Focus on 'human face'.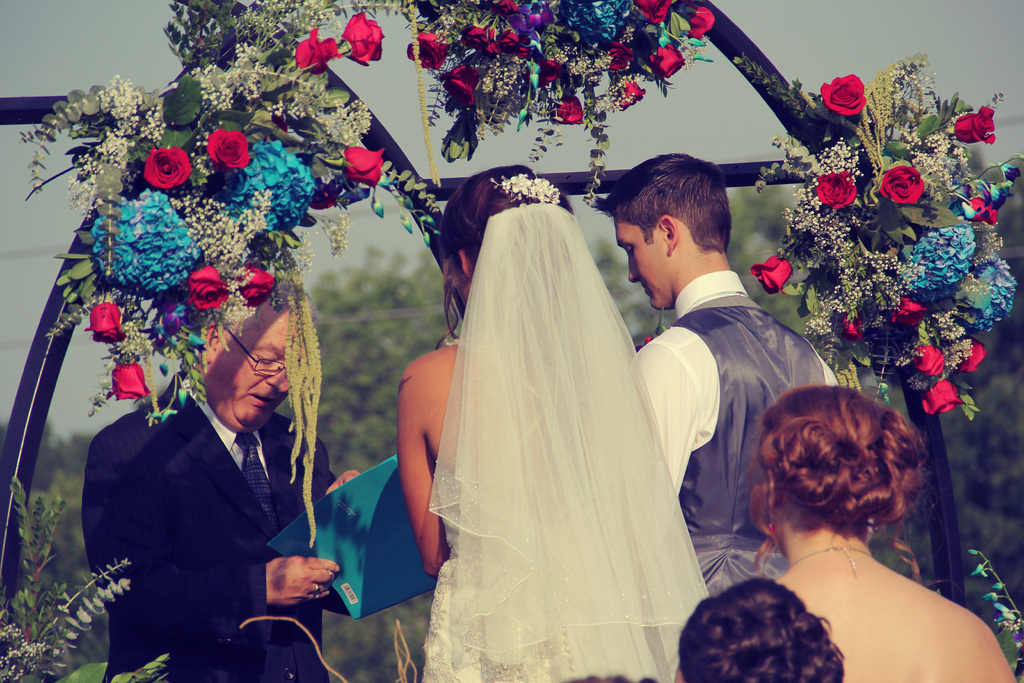
Focused at <bbox>220, 302, 310, 427</bbox>.
